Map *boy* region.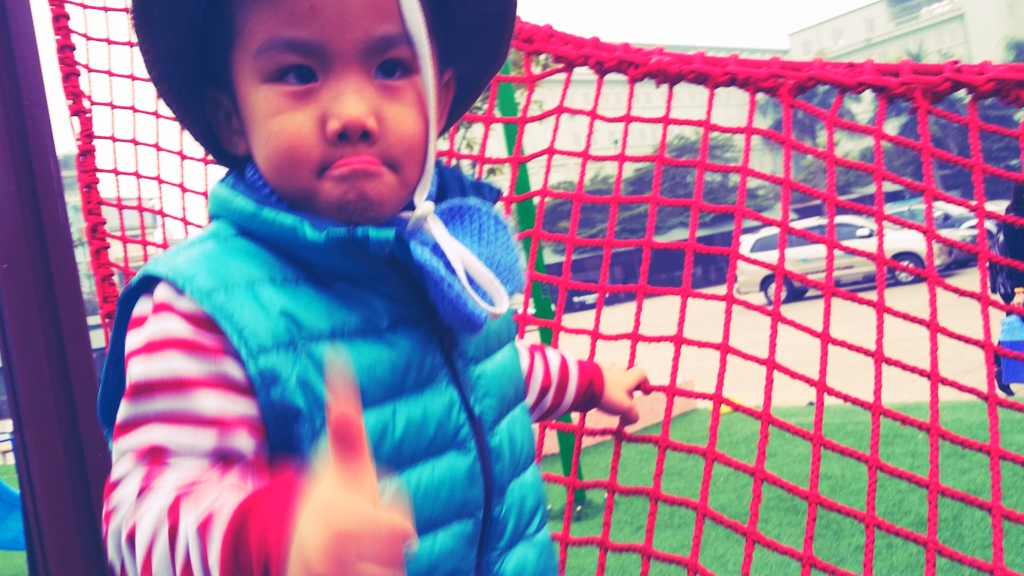
Mapped to l=176, t=0, r=668, b=538.
